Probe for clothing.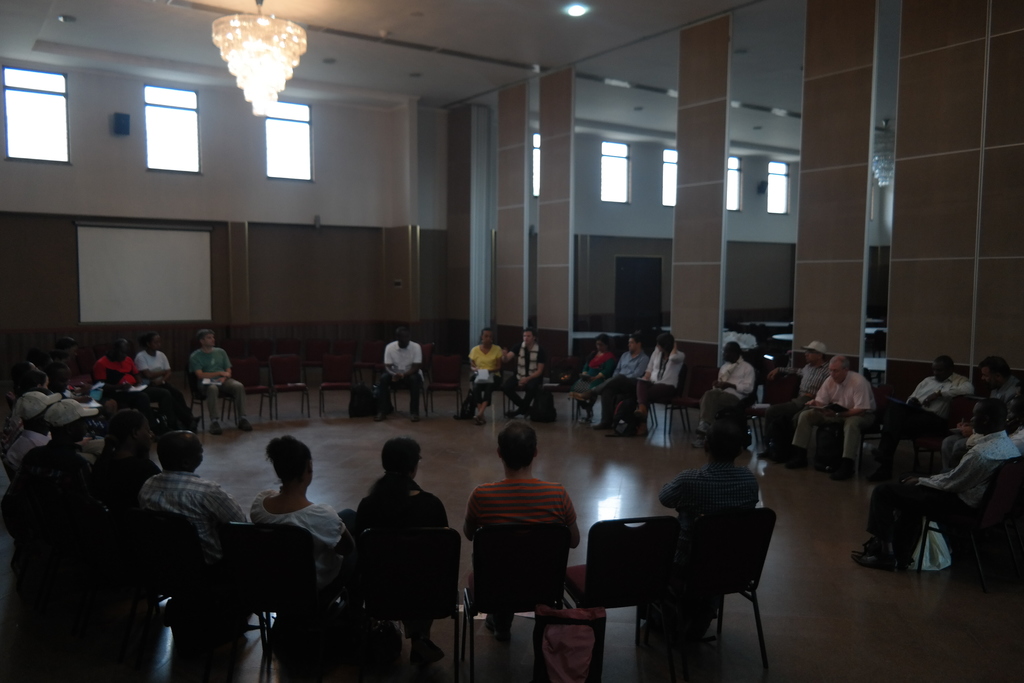
Probe result: (left=657, top=461, right=755, bottom=519).
